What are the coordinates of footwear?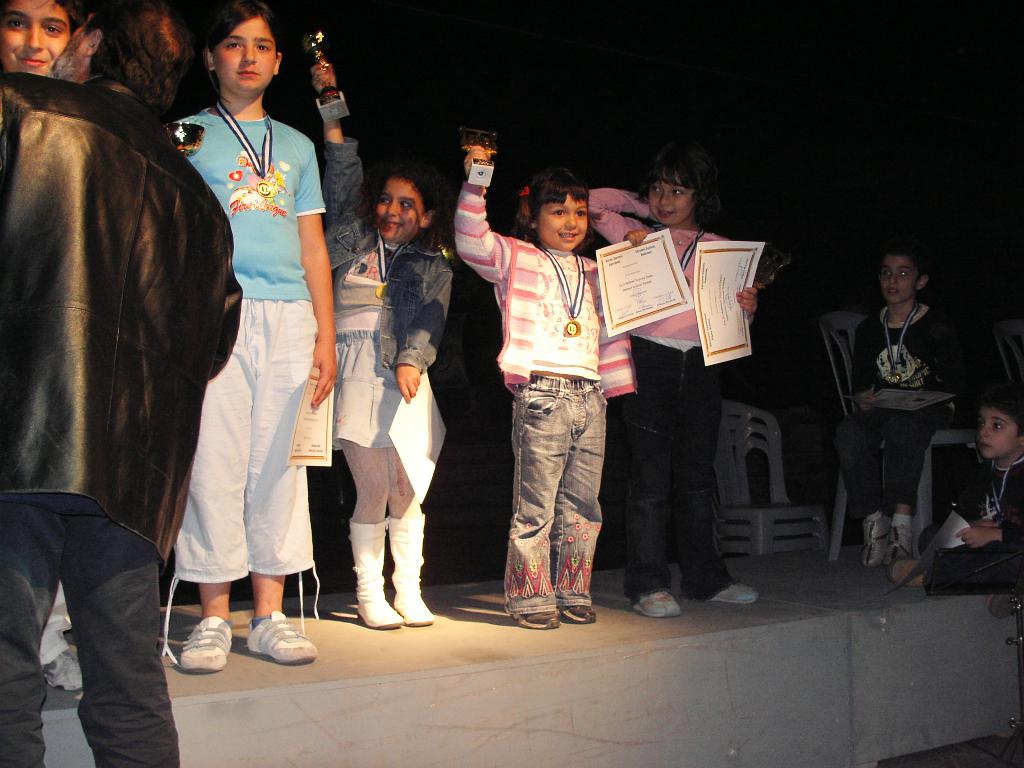
crop(890, 519, 911, 564).
